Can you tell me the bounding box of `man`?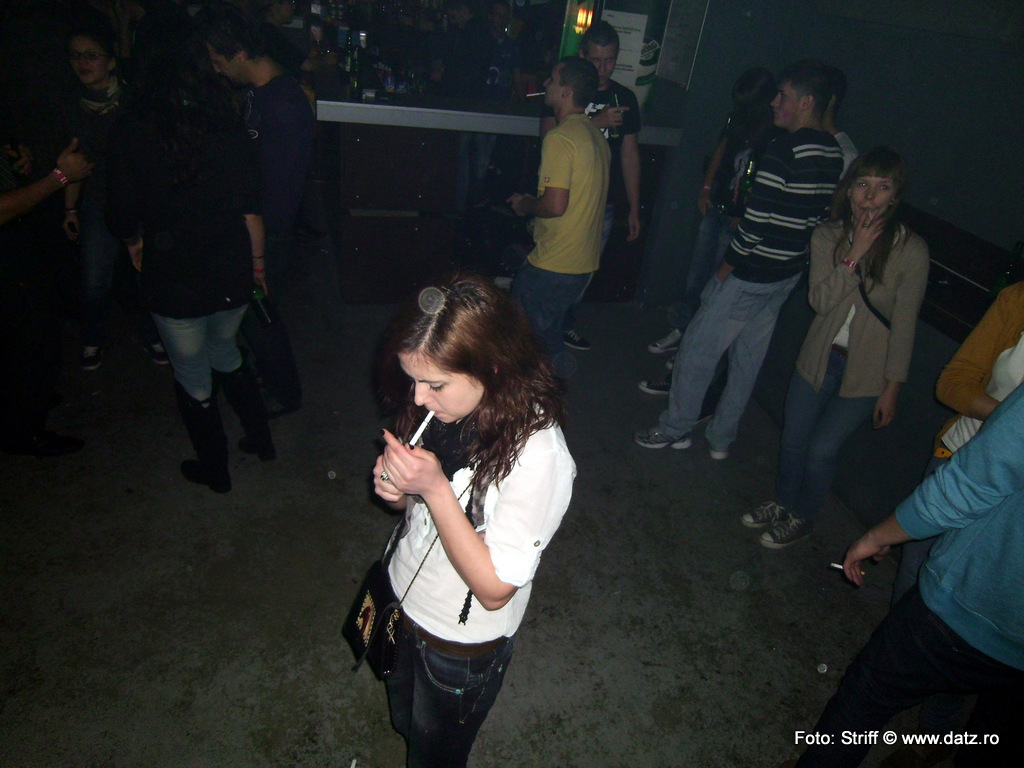
region(506, 57, 613, 360).
